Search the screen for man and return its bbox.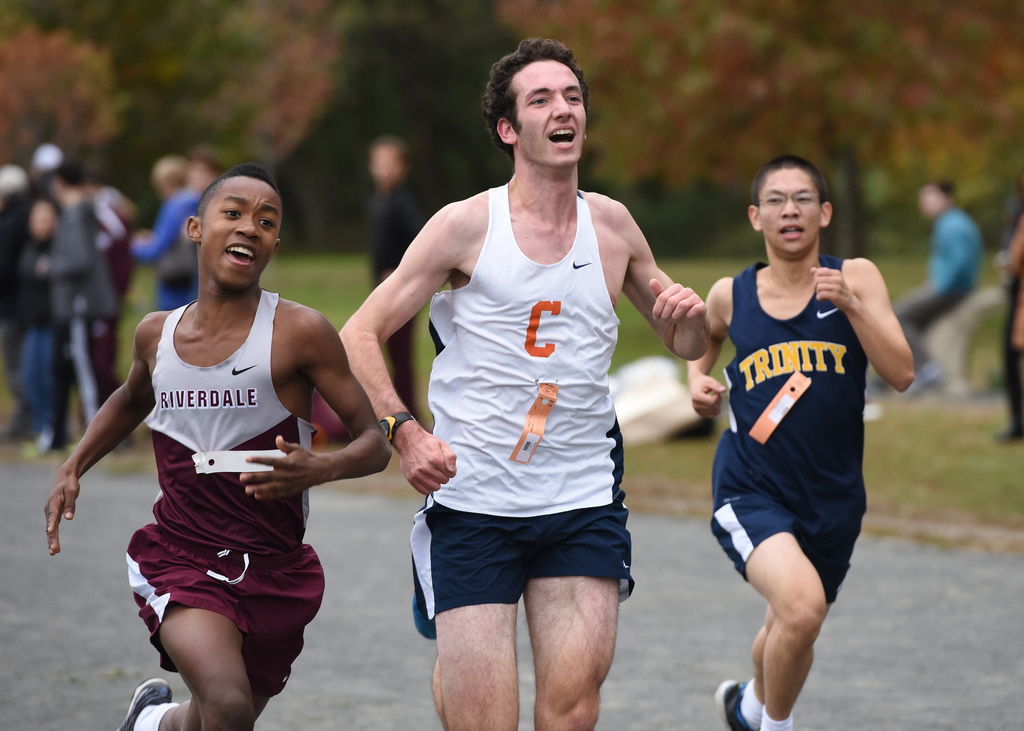
Found: left=887, top=174, right=991, bottom=399.
